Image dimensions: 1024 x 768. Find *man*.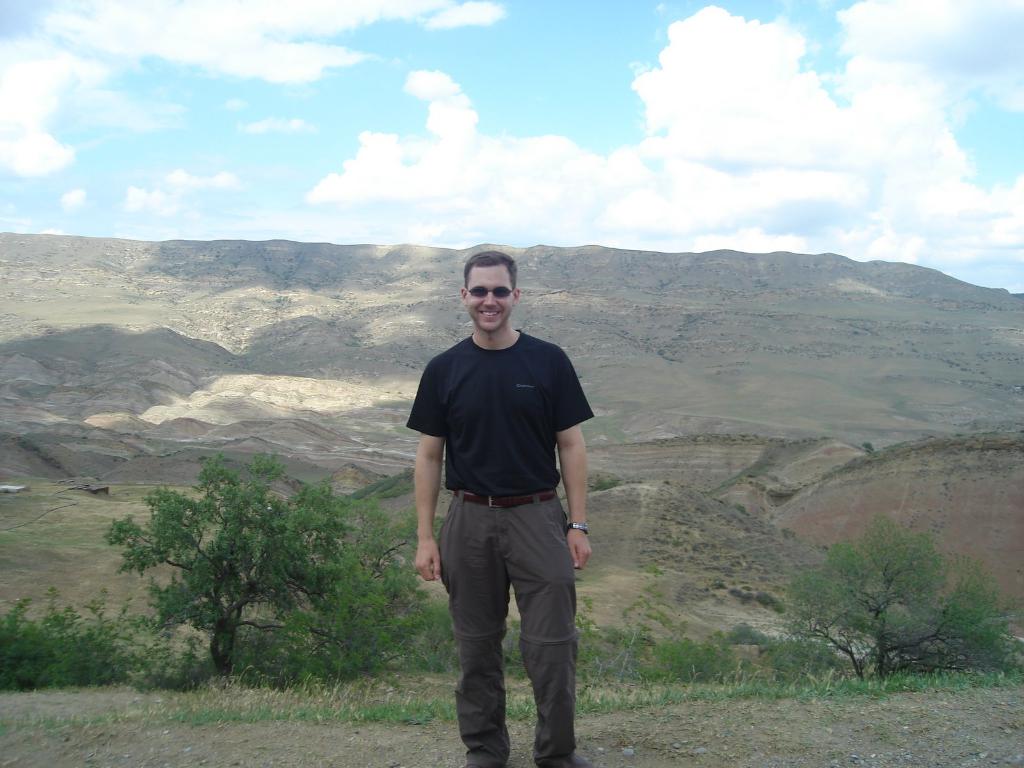
BBox(391, 261, 611, 751).
